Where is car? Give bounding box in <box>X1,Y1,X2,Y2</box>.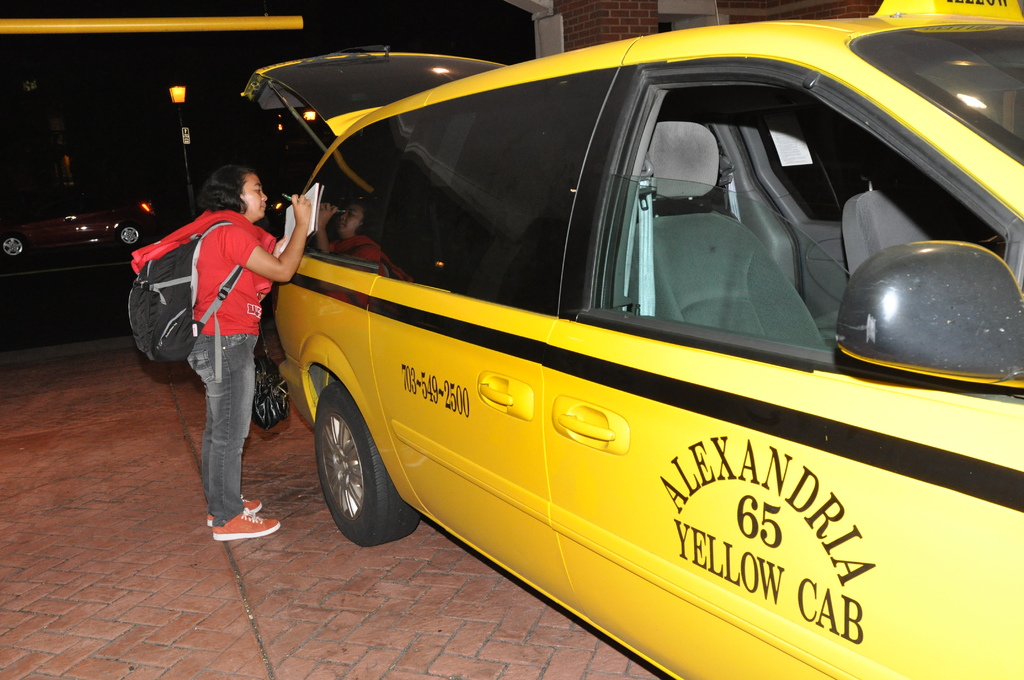
<box>242,0,1023,679</box>.
